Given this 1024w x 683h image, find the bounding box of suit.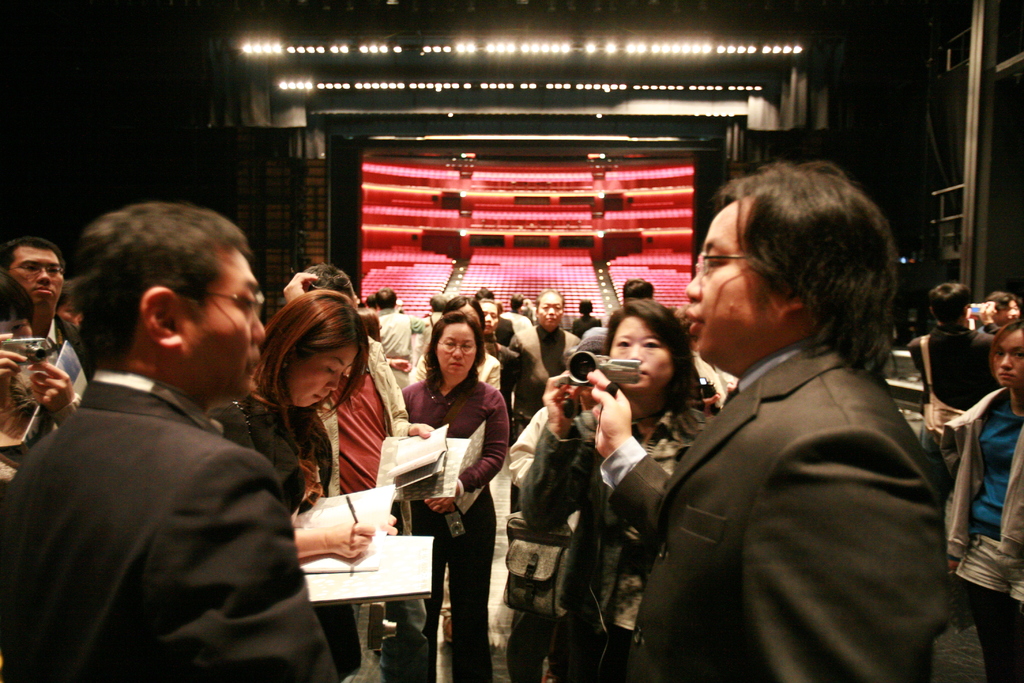
[639, 215, 955, 682].
